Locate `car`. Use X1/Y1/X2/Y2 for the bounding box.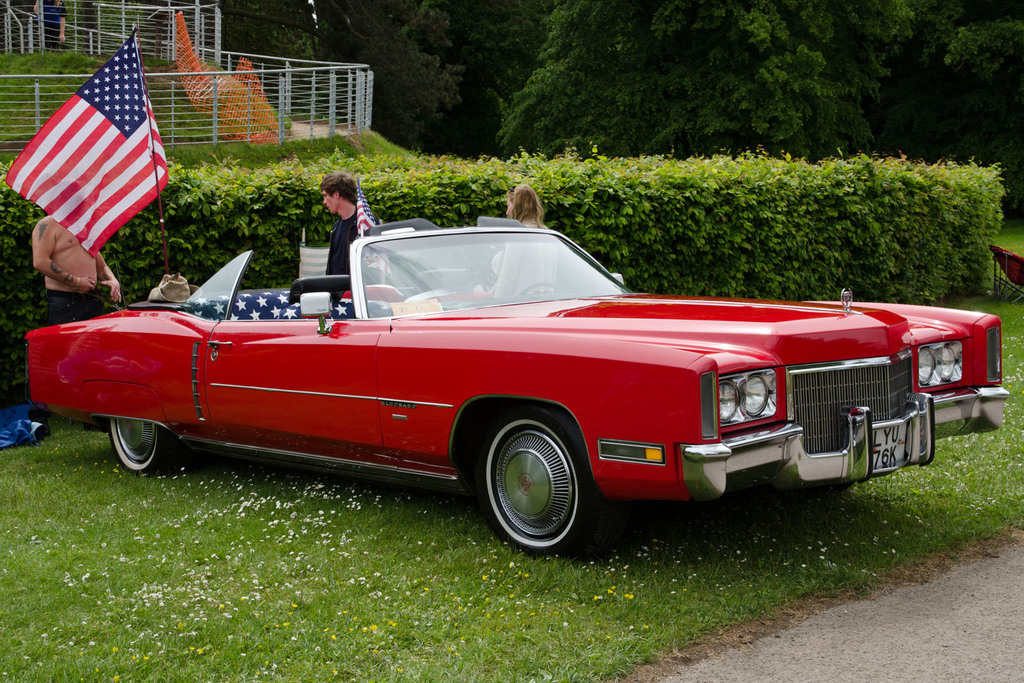
33/225/977/555.
